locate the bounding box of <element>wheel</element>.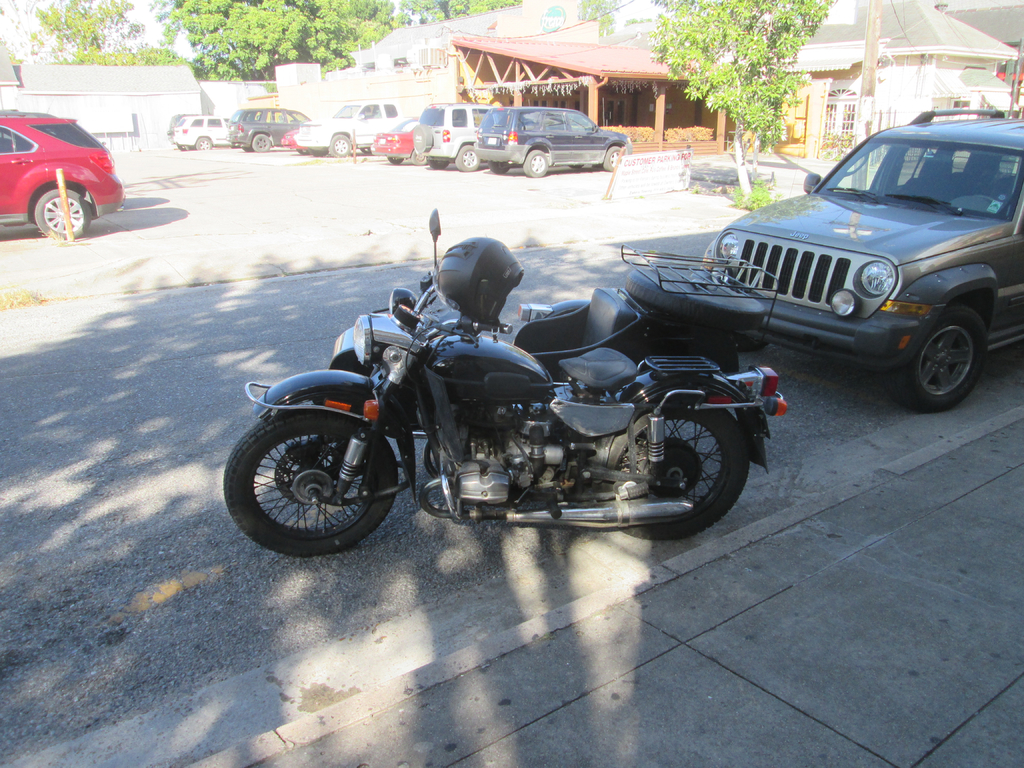
Bounding box: [433, 154, 449, 173].
